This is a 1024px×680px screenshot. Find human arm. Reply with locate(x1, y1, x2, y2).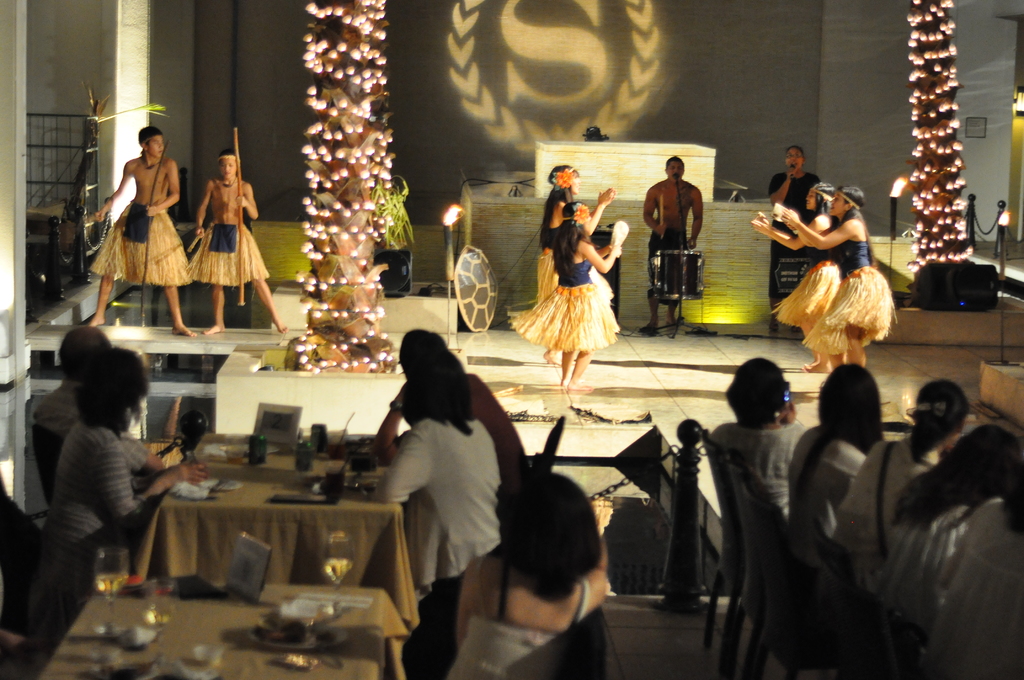
locate(577, 242, 622, 277).
